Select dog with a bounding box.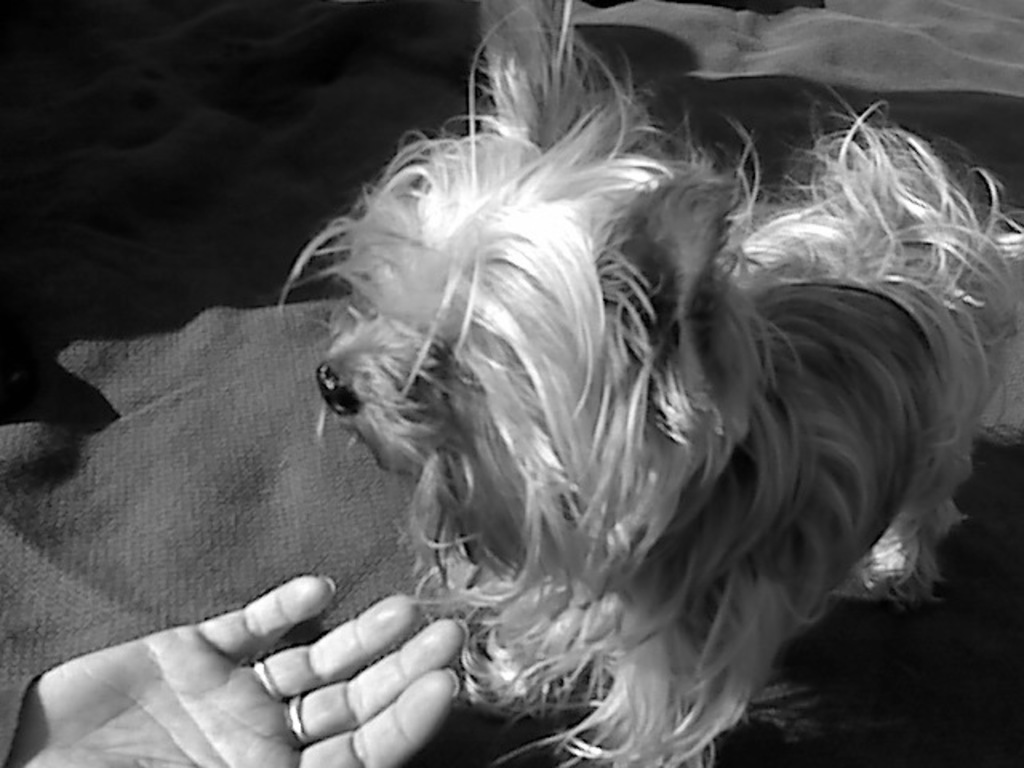
region(277, 0, 1022, 766).
